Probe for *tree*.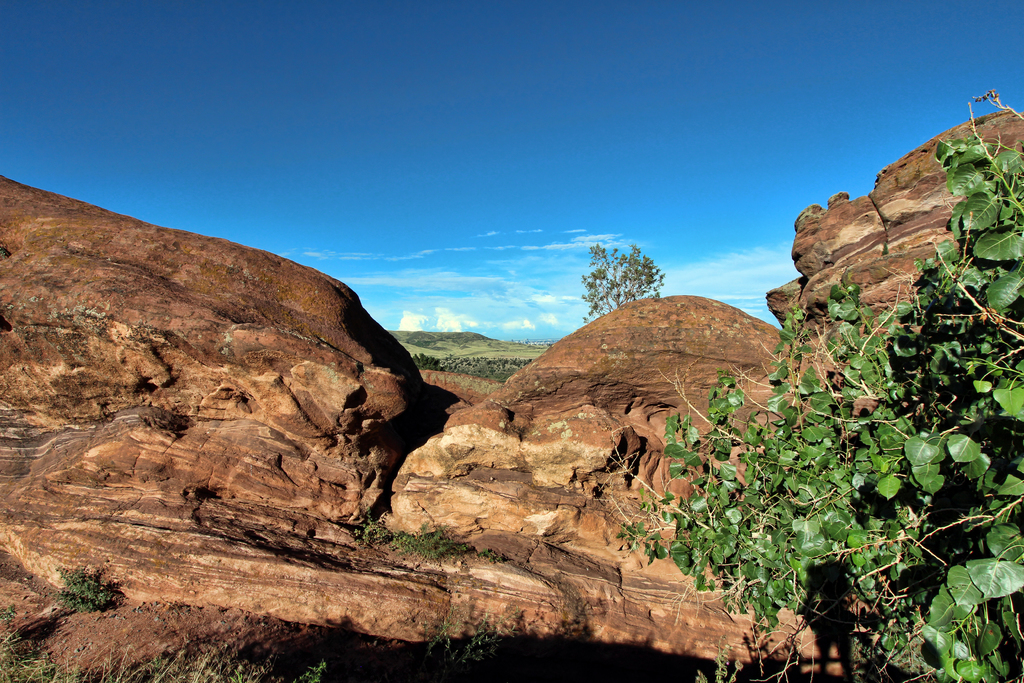
Probe result: <box>587,235,682,309</box>.
